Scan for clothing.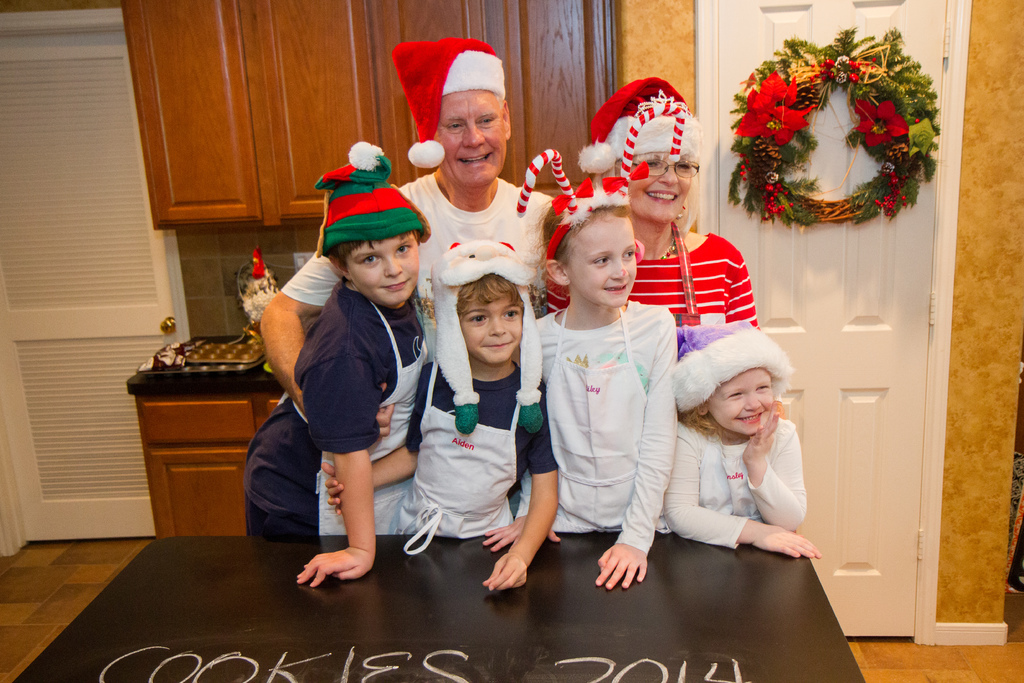
Scan result: crop(533, 308, 685, 532).
